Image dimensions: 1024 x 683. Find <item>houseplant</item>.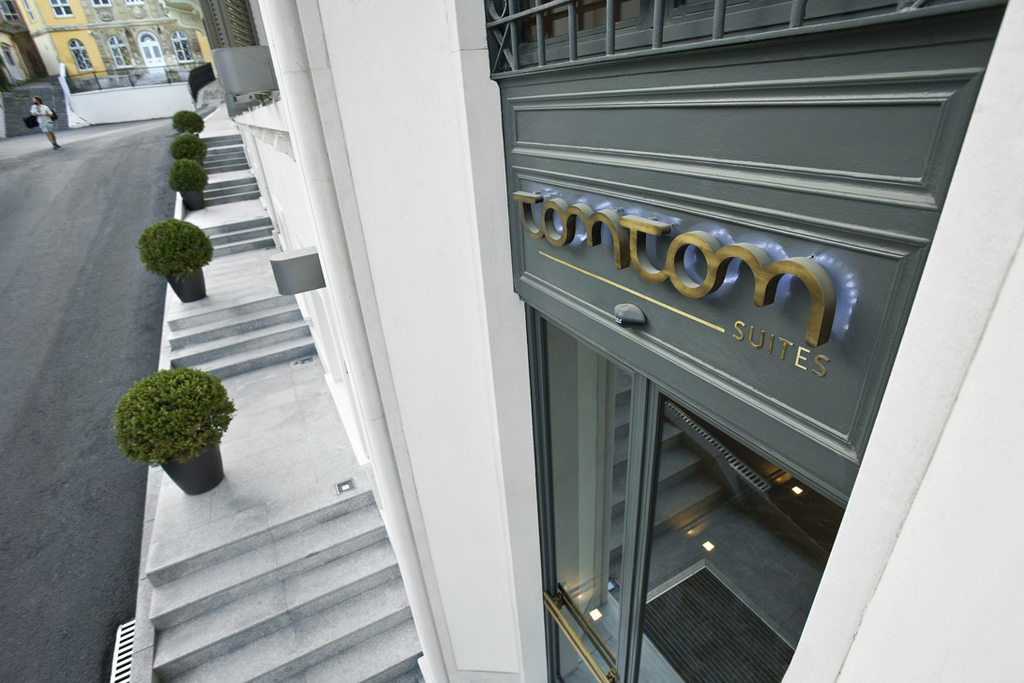
locate(120, 363, 248, 503).
